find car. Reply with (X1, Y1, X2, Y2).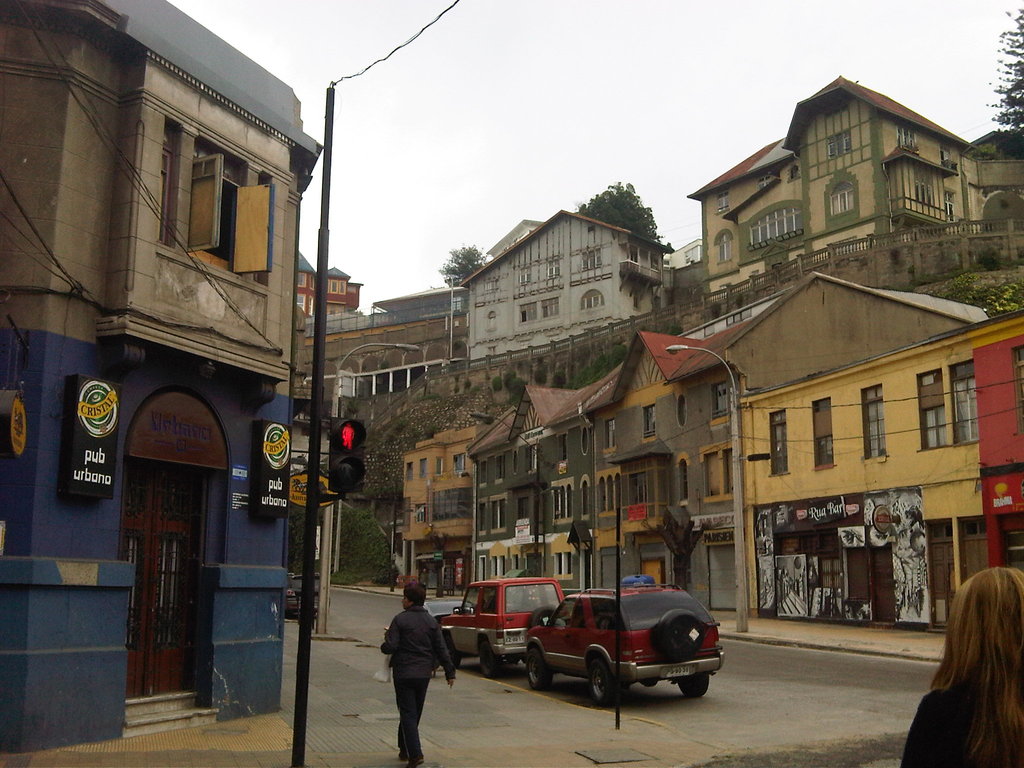
(435, 573, 571, 679).
